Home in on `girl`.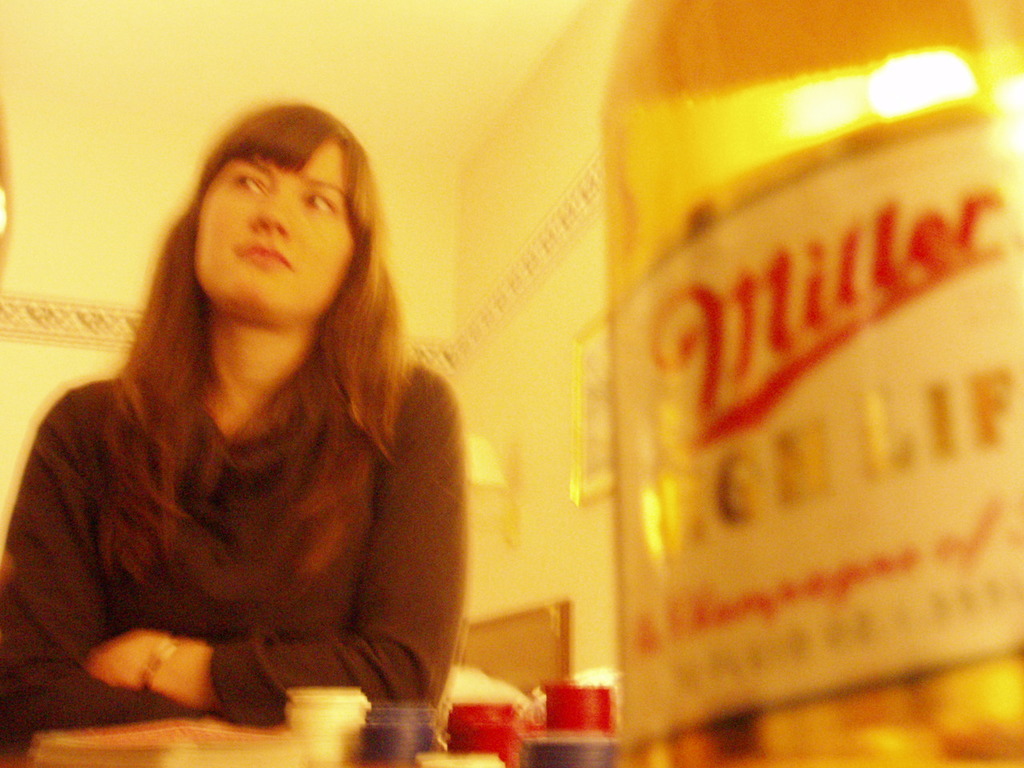
Homed in at x1=0, y1=100, x2=474, y2=754.
